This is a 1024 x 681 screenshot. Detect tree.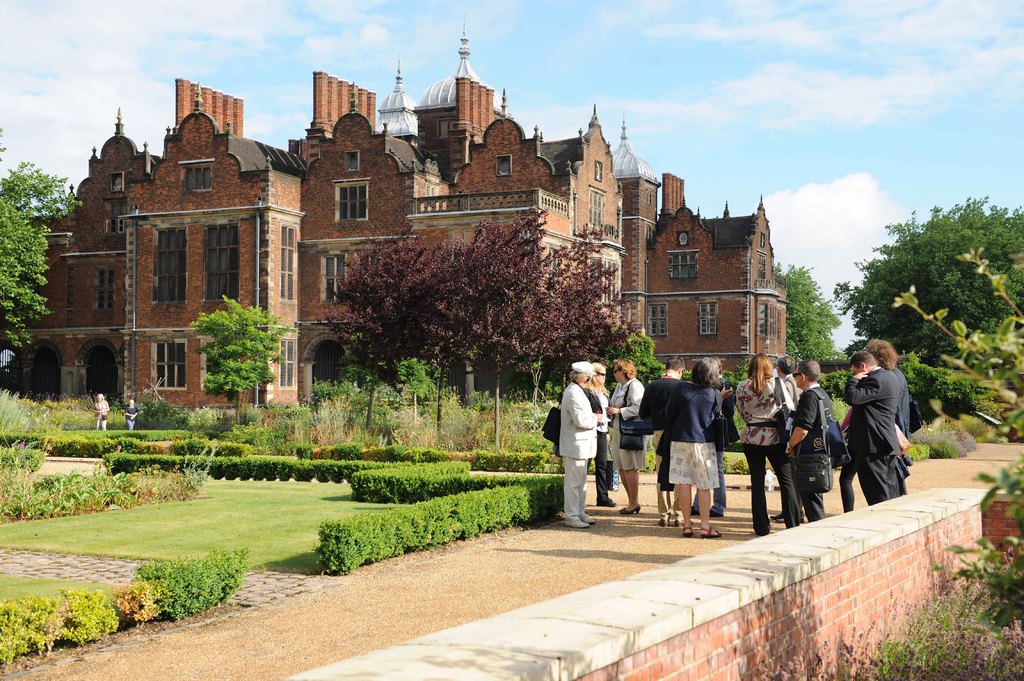
x1=896 y1=349 x2=964 y2=431.
